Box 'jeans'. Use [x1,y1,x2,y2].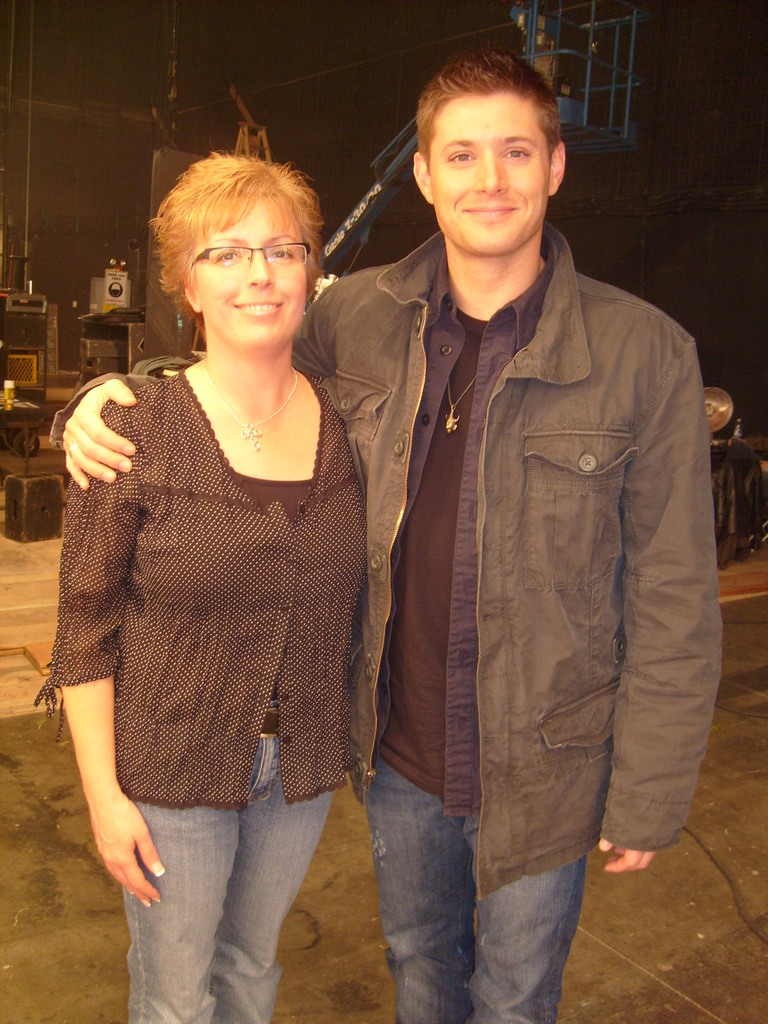
[358,753,593,1023].
